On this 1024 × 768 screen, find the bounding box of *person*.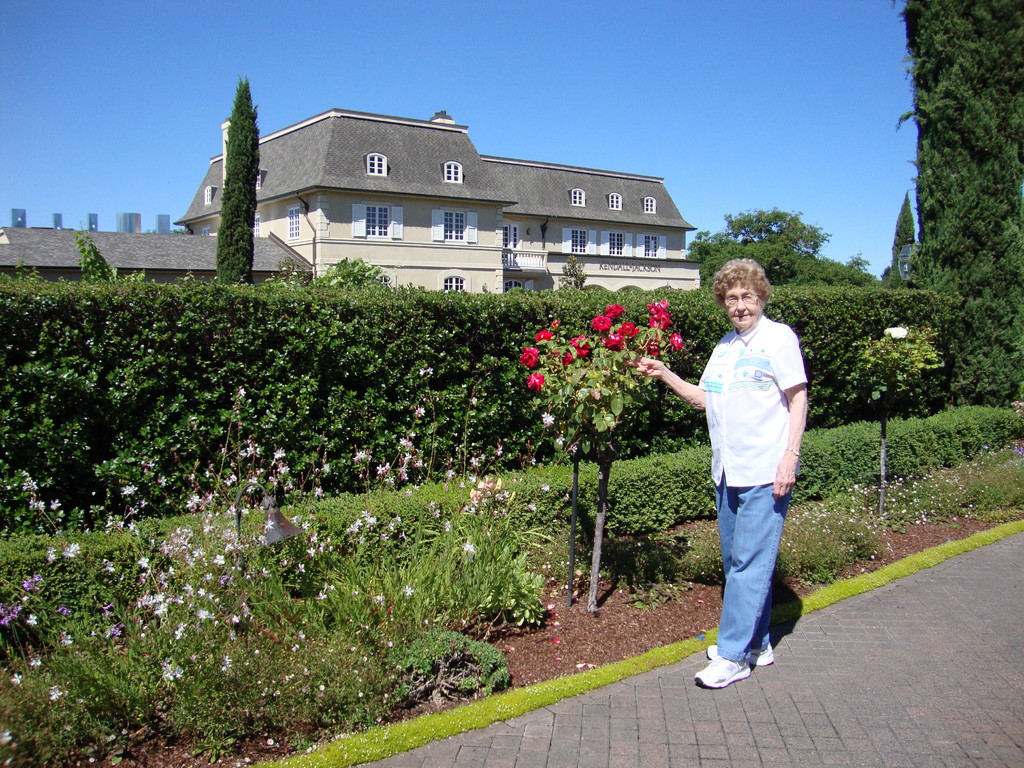
Bounding box: detection(678, 246, 814, 700).
